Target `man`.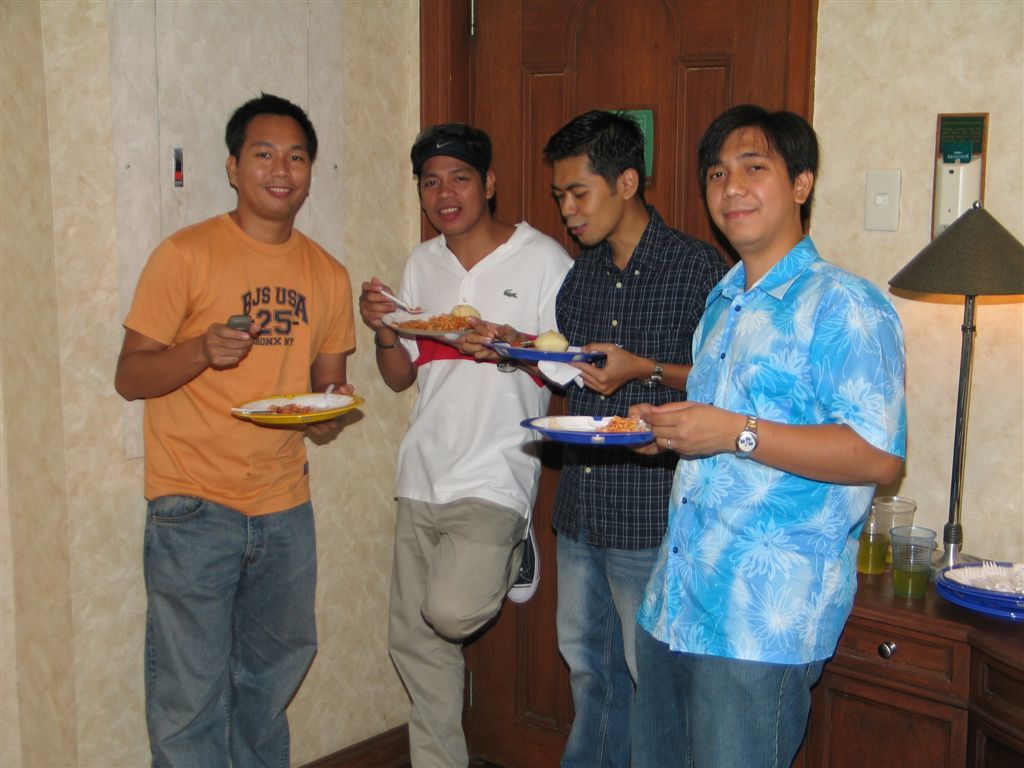
Target region: pyautogui.locateOnScreen(618, 103, 905, 767).
